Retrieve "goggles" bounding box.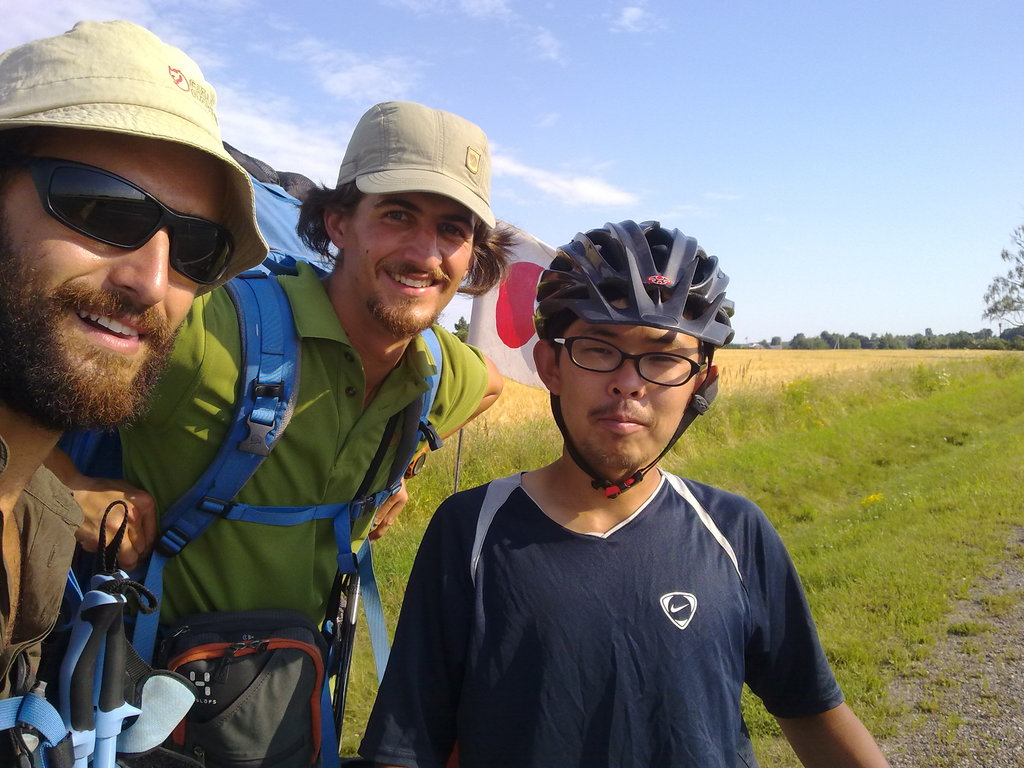
Bounding box: 29:164:246:278.
